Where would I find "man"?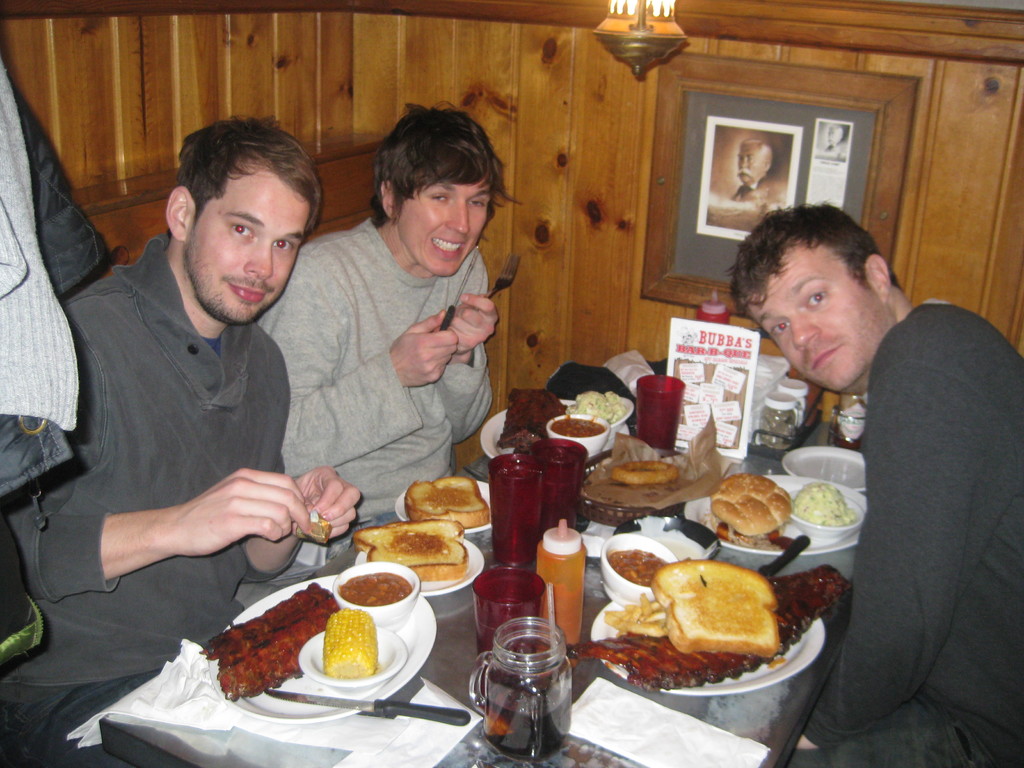
At <bbox>24, 118, 378, 670</bbox>.
